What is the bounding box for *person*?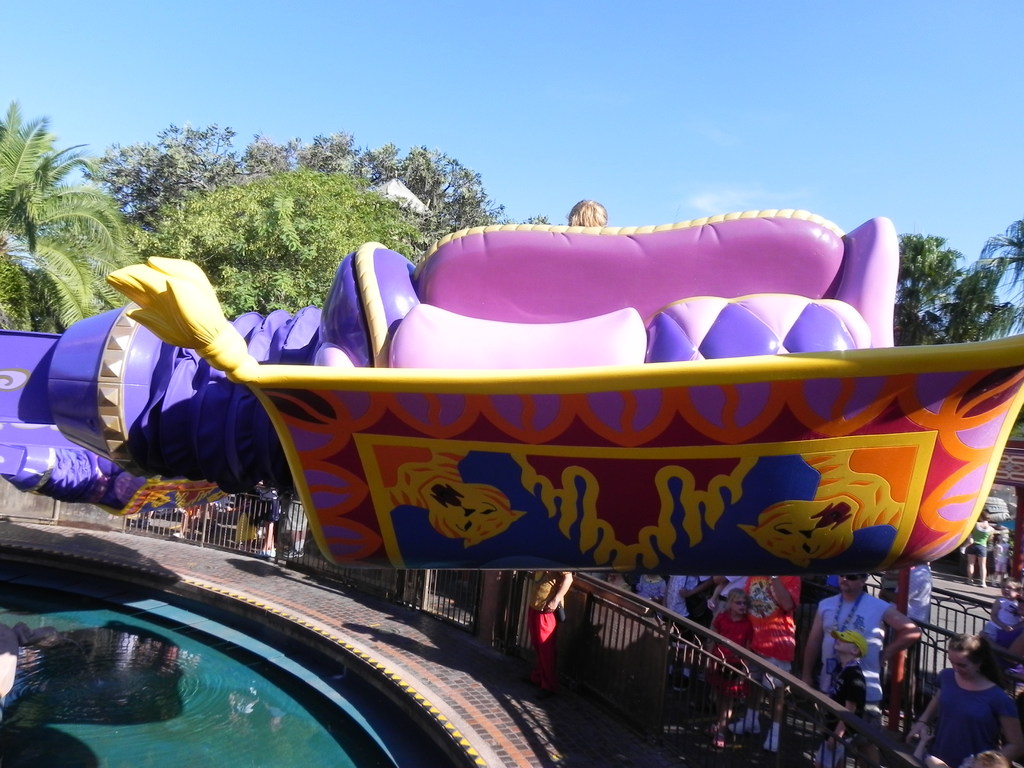
{"left": 604, "top": 569, "right": 634, "bottom": 591}.
